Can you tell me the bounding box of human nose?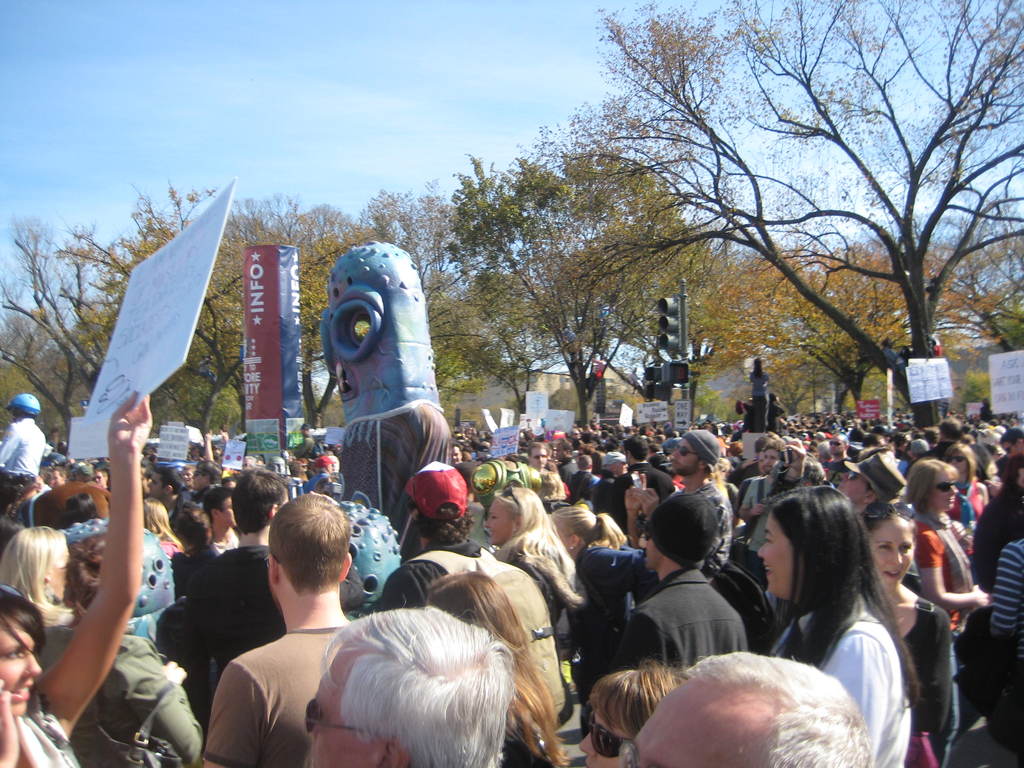
pyautogui.locateOnScreen(829, 438, 837, 447).
